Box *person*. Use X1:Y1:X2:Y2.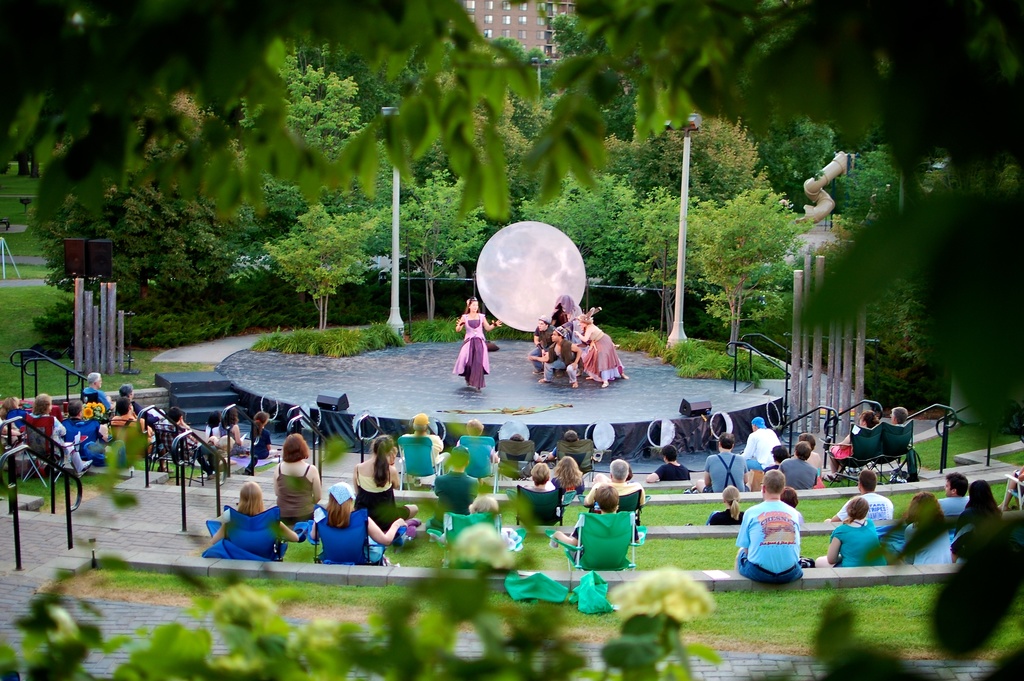
522:461:550:488.
